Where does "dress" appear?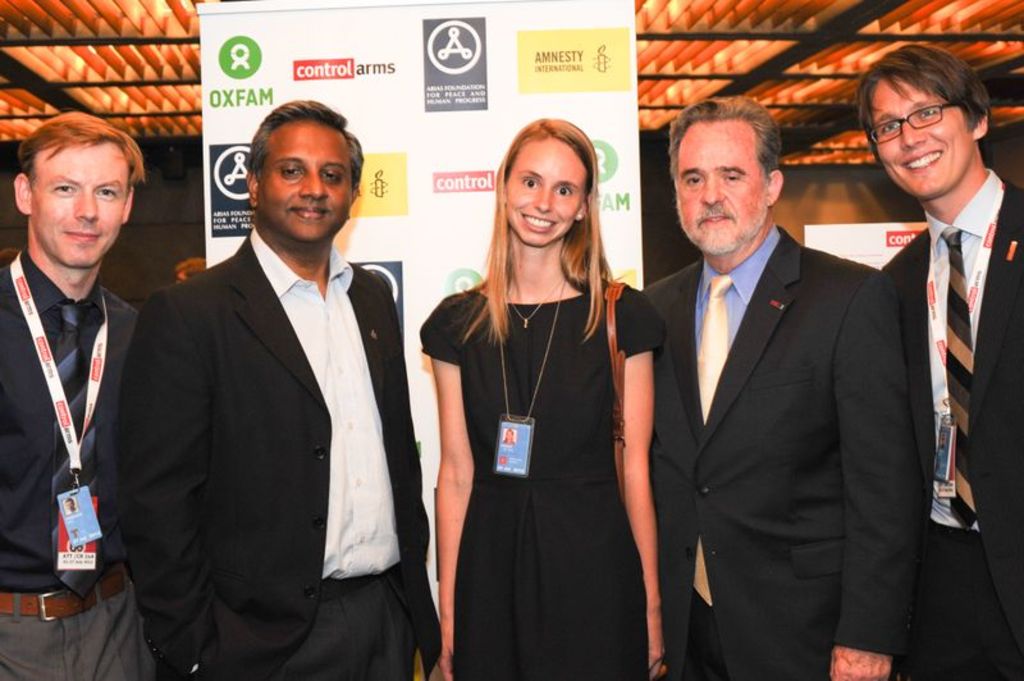
Appears at 419:280:664:680.
